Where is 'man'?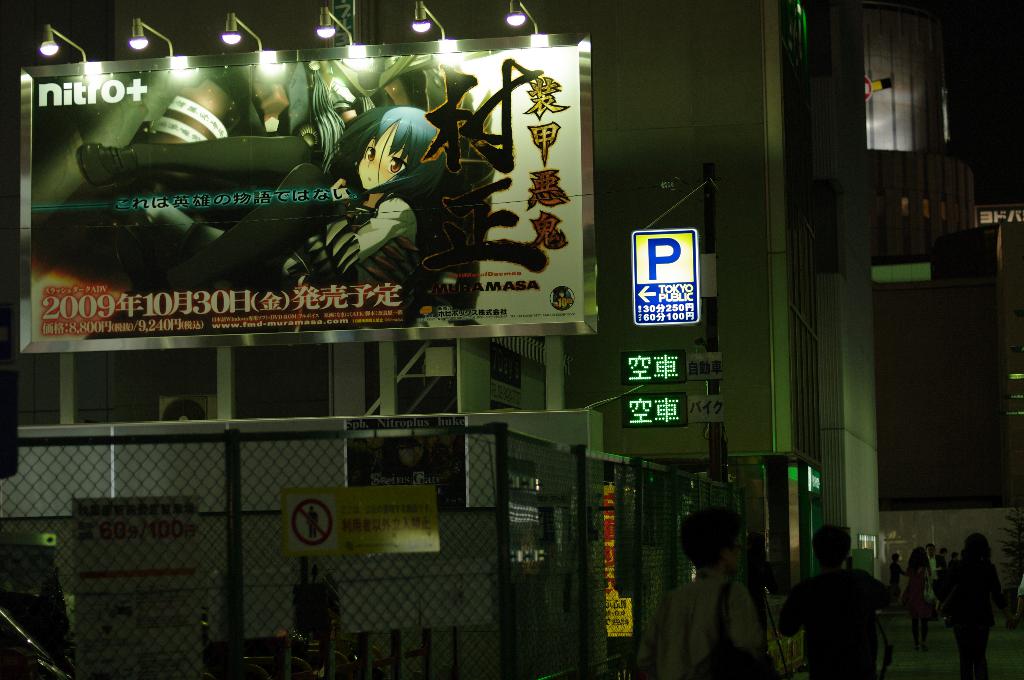
box(634, 508, 781, 679).
